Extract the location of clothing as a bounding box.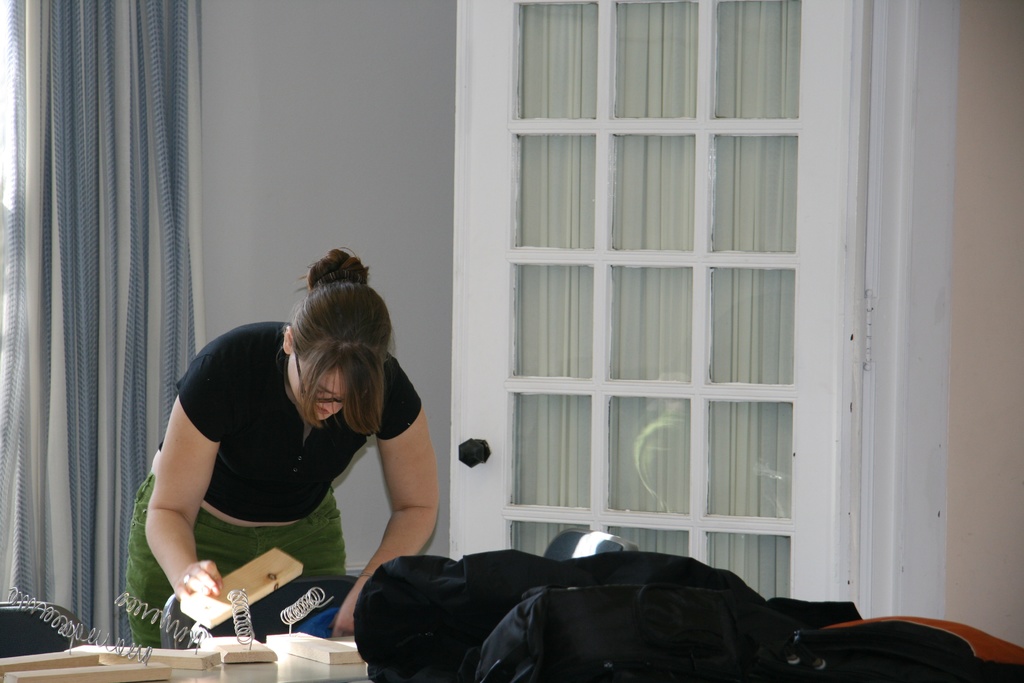
region(138, 322, 398, 629).
